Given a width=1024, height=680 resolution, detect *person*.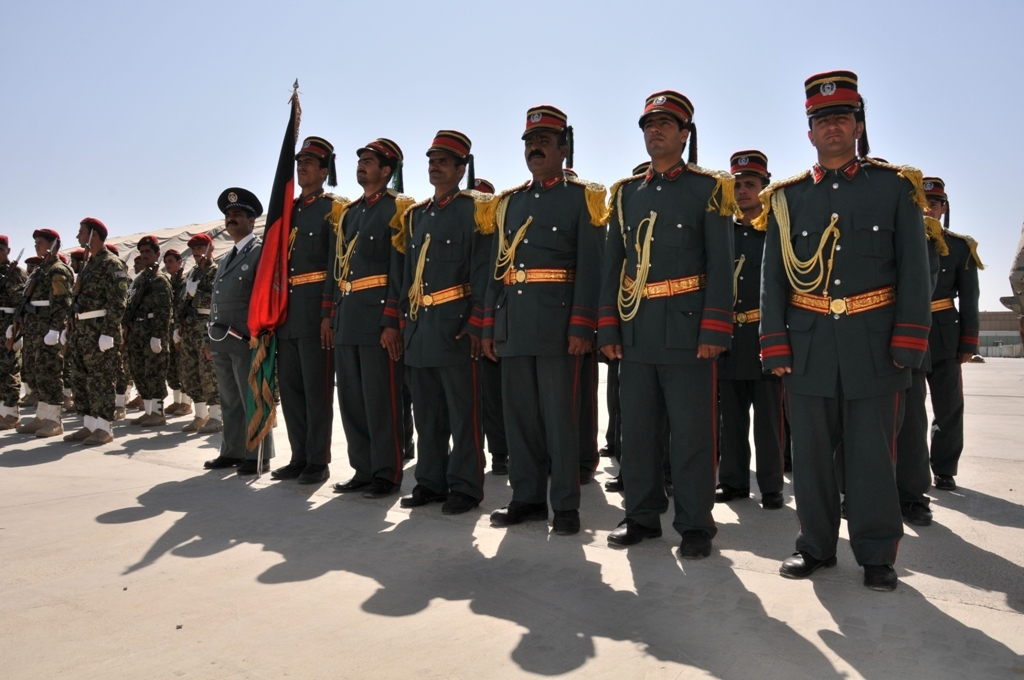
crop(112, 231, 164, 427).
